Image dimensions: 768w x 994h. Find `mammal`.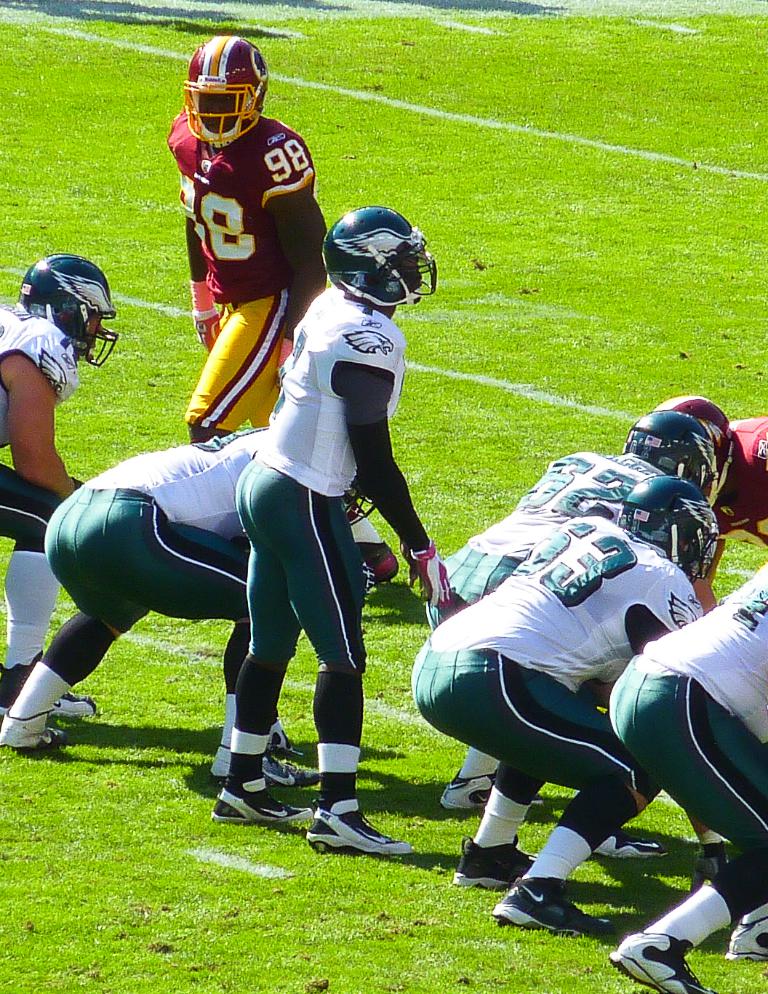
region(655, 391, 767, 612).
